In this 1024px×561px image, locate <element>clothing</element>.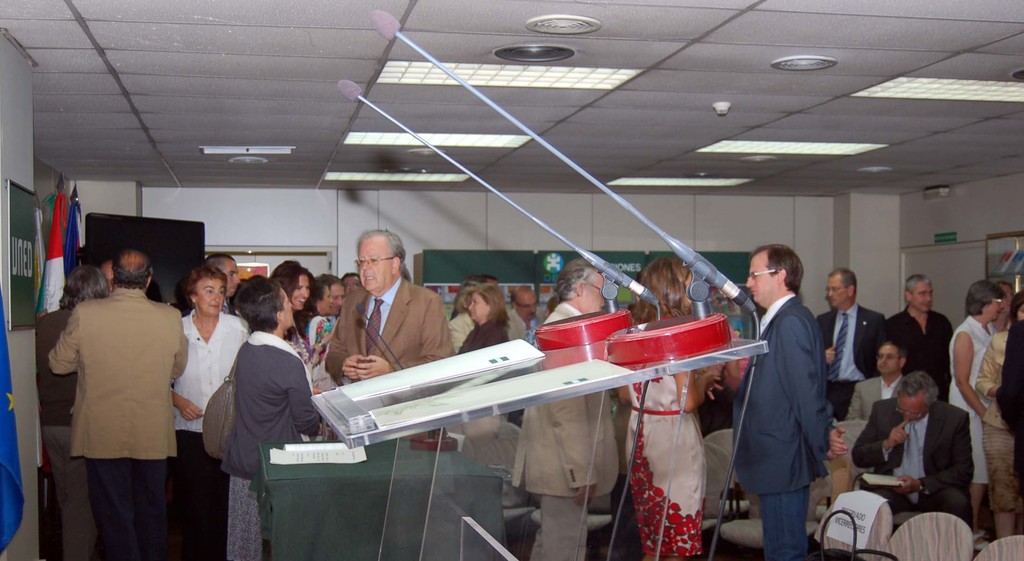
Bounding box: bbox(461, 320, 505, 354).
